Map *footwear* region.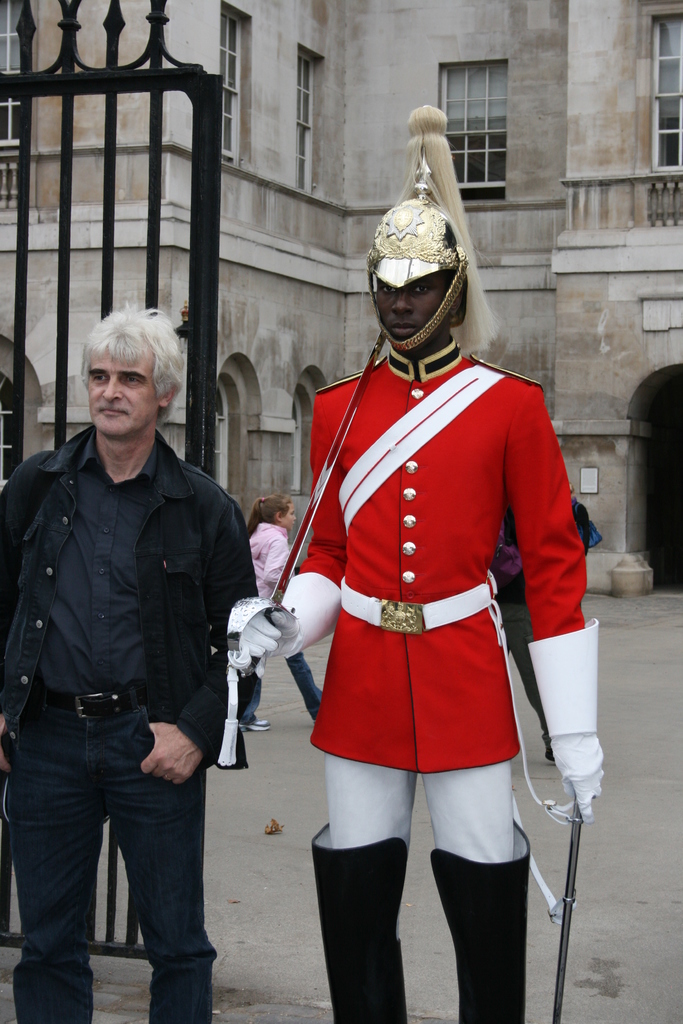
Mapped to bbox=[246, 719, 268, 734].
